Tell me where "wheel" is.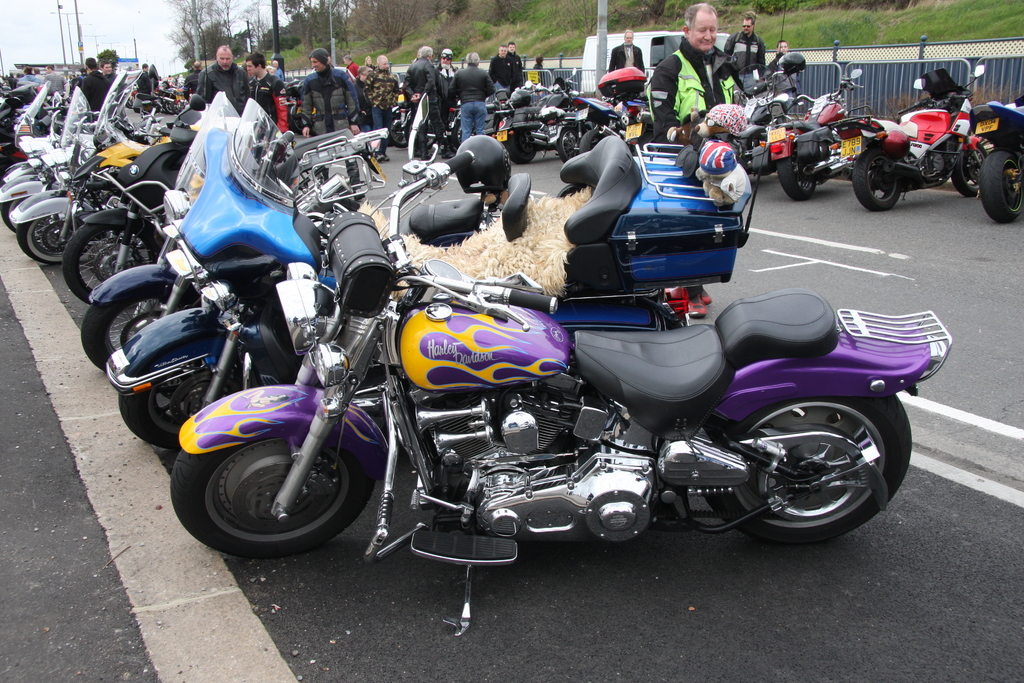
"wheel" is at 17, 199, 82, 259.
